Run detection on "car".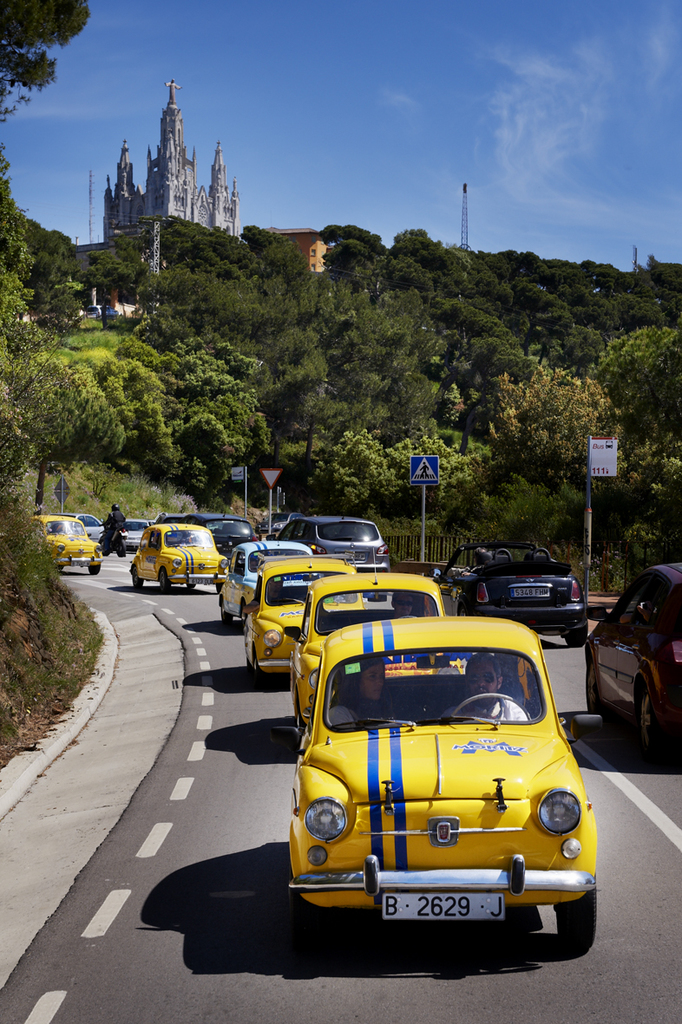
Result: <bbox>170, 513, 259, 563</bbox>.
